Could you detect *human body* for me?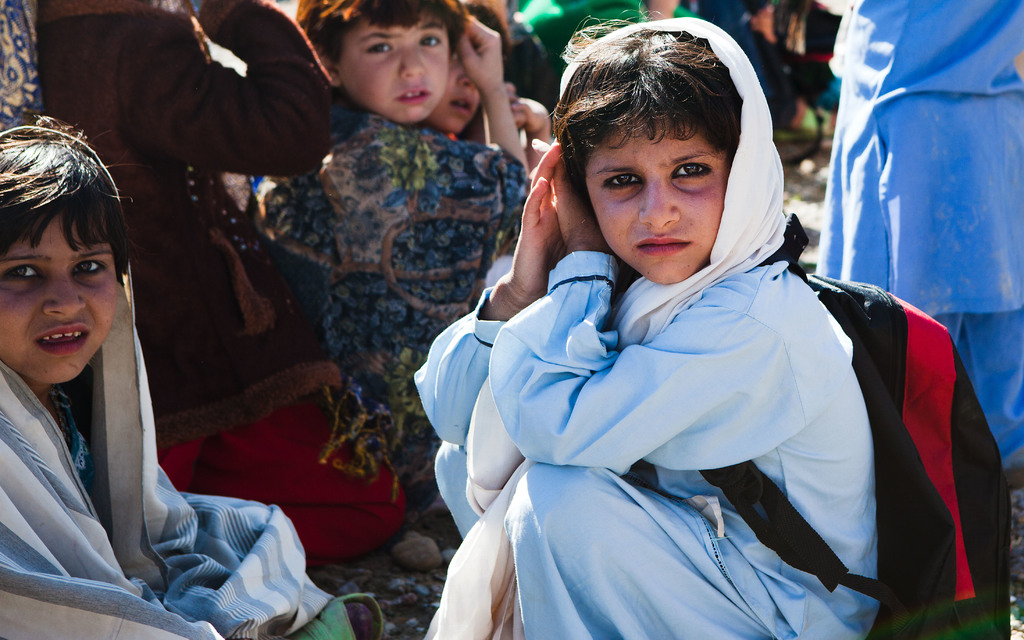
Detection result: <box>256,10,531,523</box>.
